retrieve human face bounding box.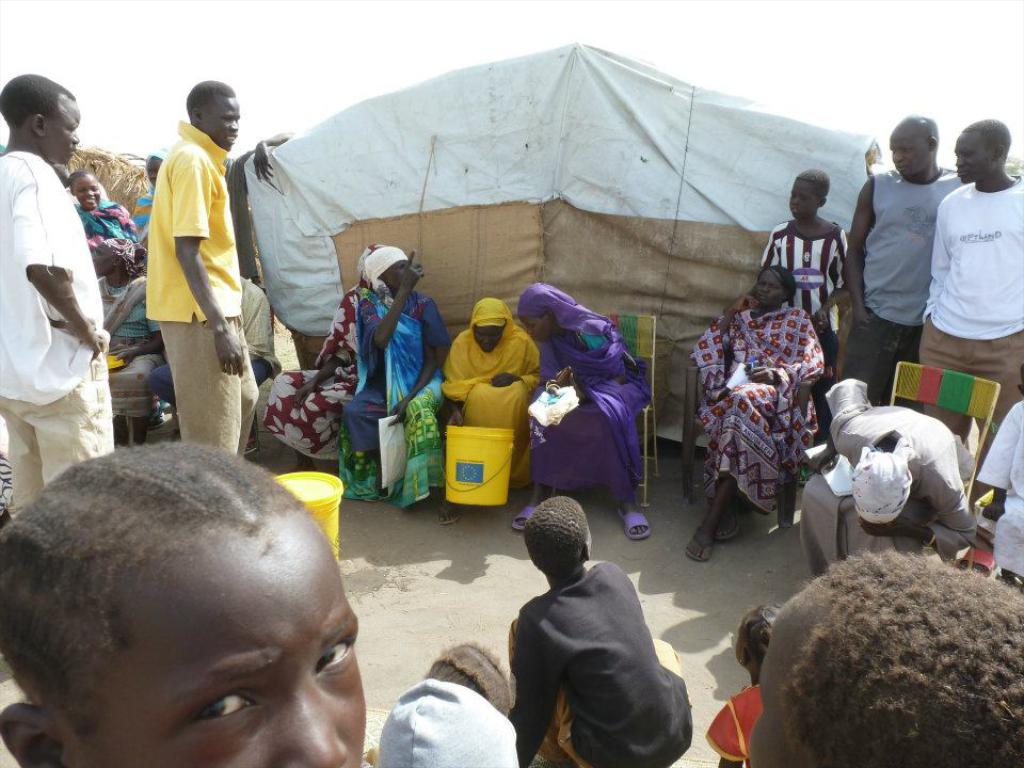
Bounding box: 74, 177, 100, 207.
